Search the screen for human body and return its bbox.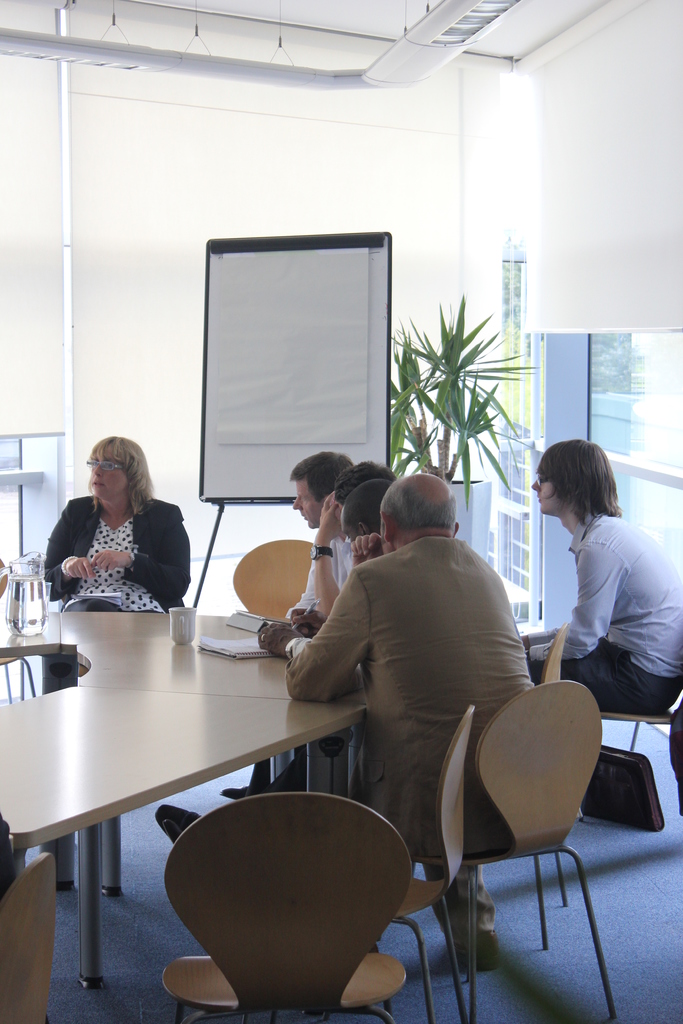
Found: <bbox>284, 467, 550, 974</bbox>.
